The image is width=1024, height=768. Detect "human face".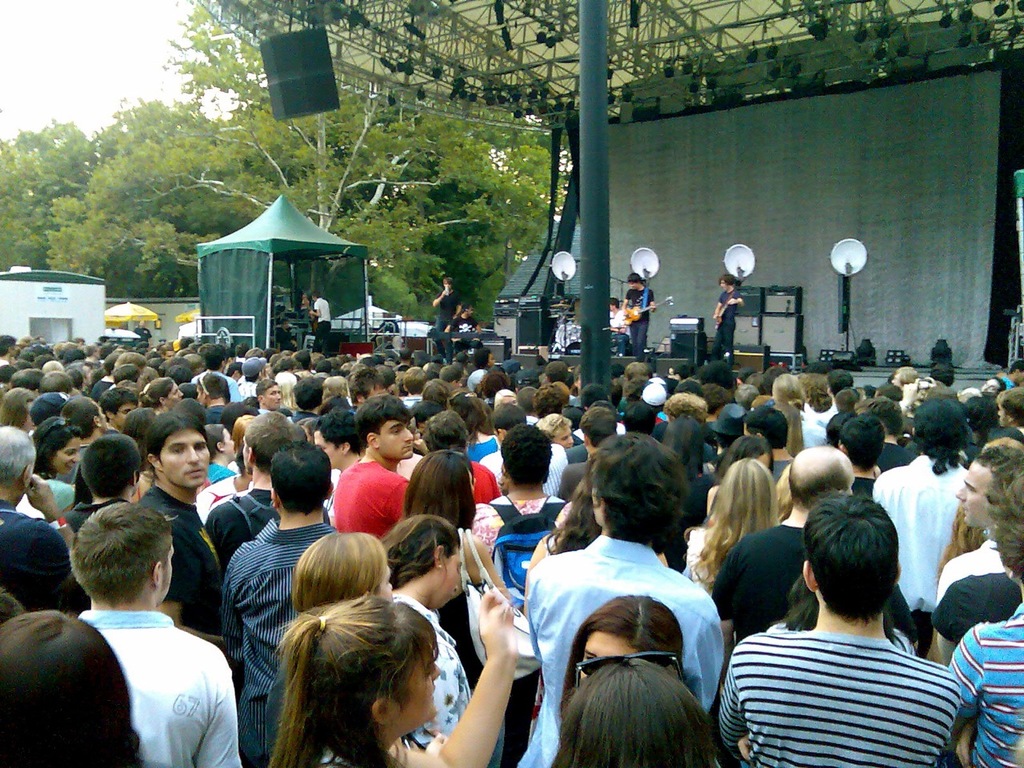
Detection: bbox=(435, 551, 463, 606).
